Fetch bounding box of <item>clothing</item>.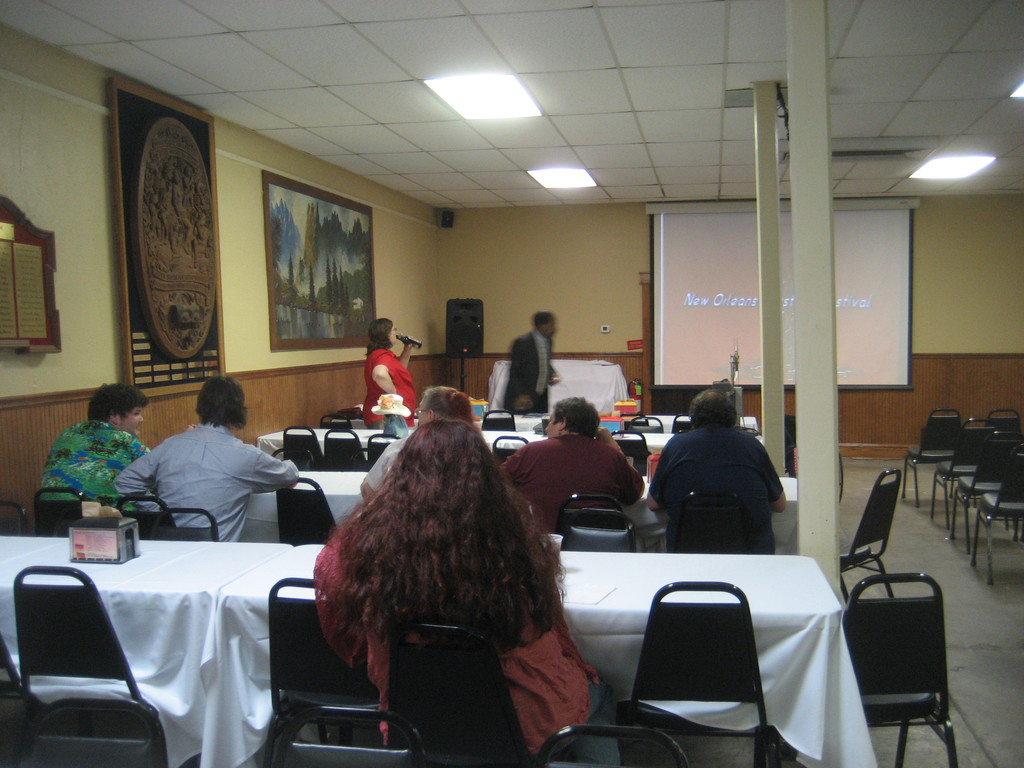
Bbox: region(500, 326, 559, 422).
